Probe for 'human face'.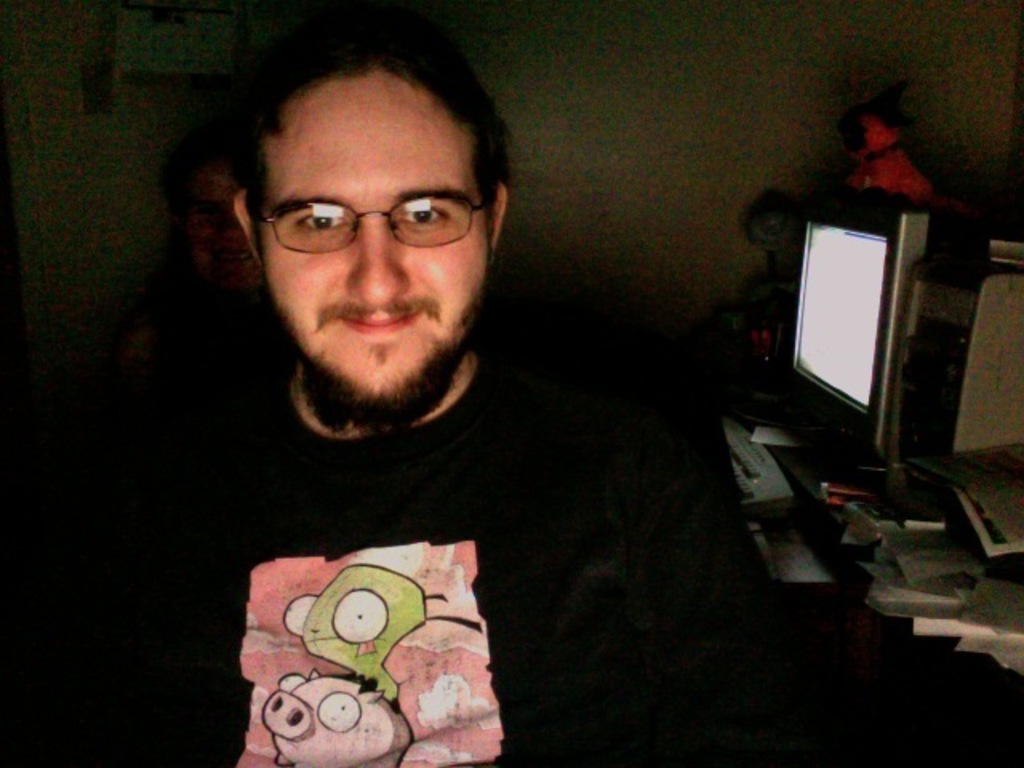
Probe result: detection(259, 101, 498, 406).
